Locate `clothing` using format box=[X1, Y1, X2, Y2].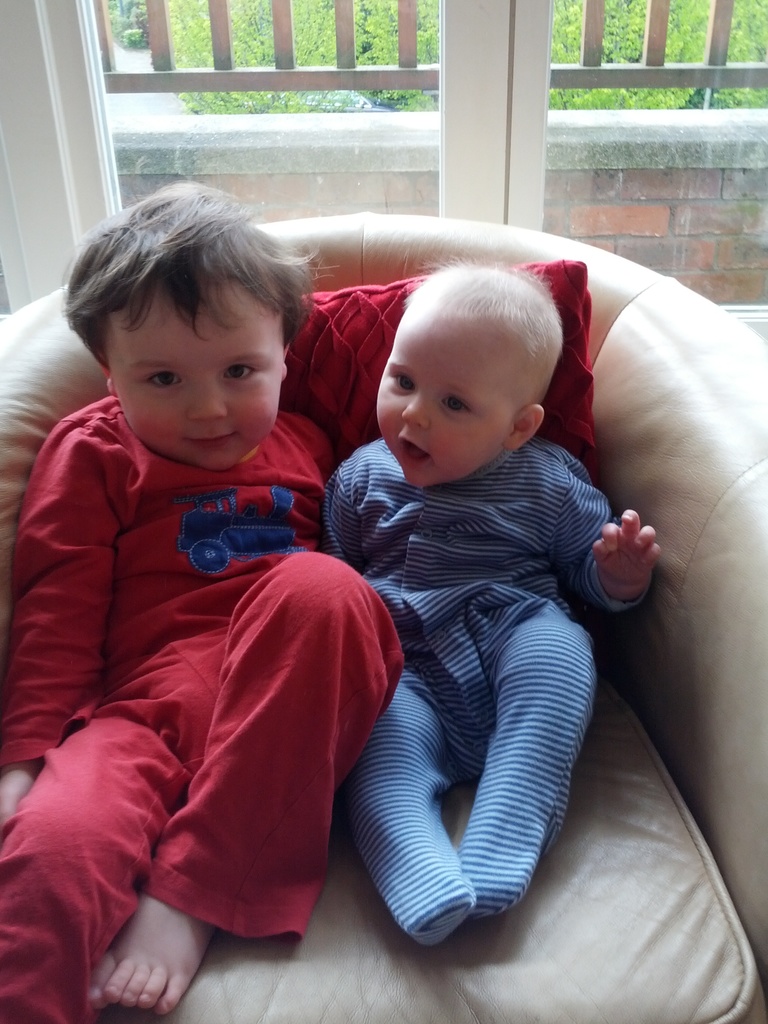
box=[323, 440, 630, 947].
